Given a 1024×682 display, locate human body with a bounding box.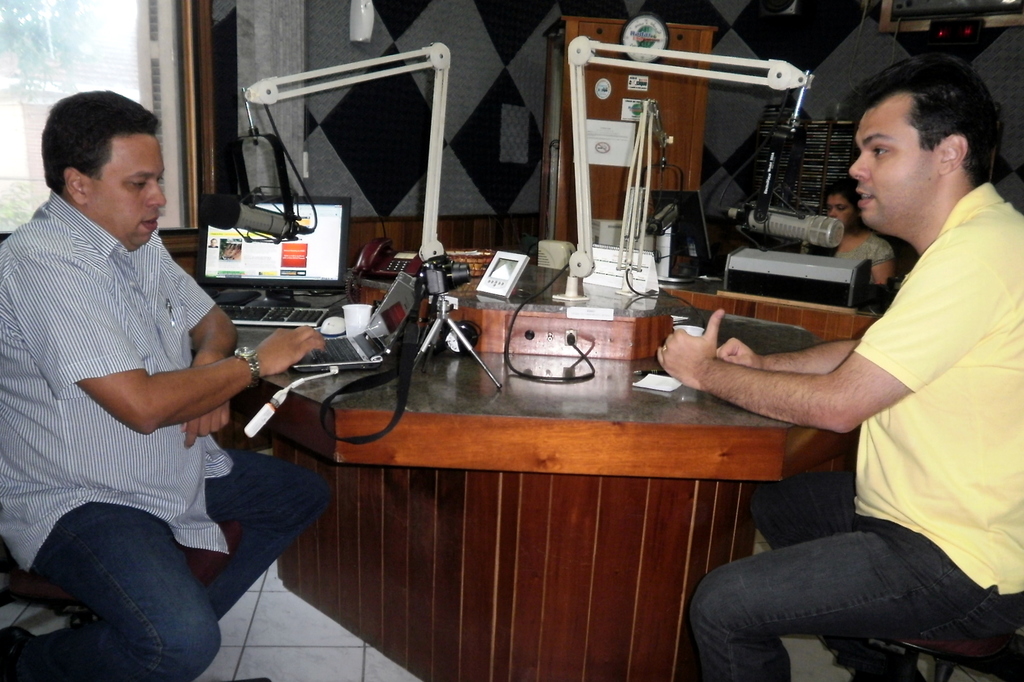
Located: bbox=(0, 194, 335, 681).
